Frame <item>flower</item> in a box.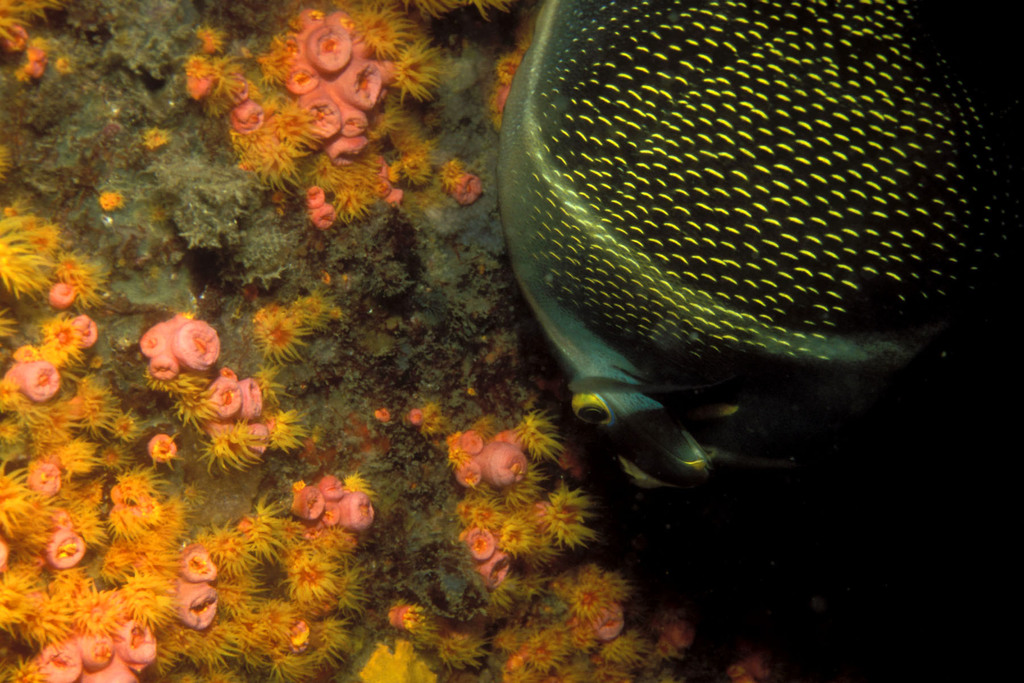
box=[452, 173, 481, 208].
